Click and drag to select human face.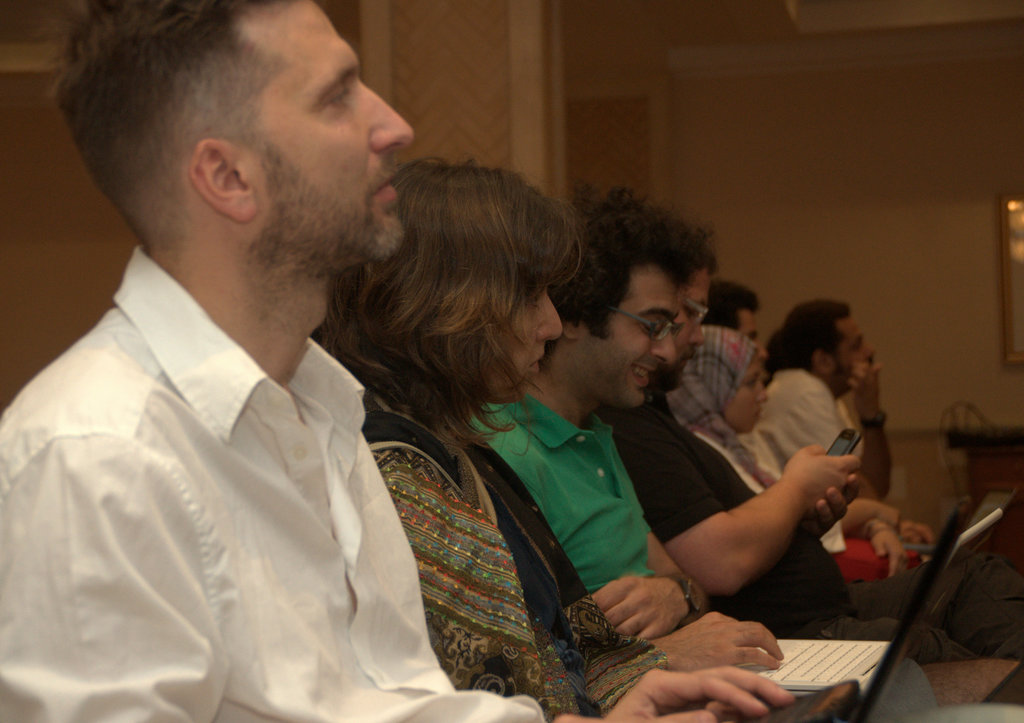
Selection: 575 268 687 414.
